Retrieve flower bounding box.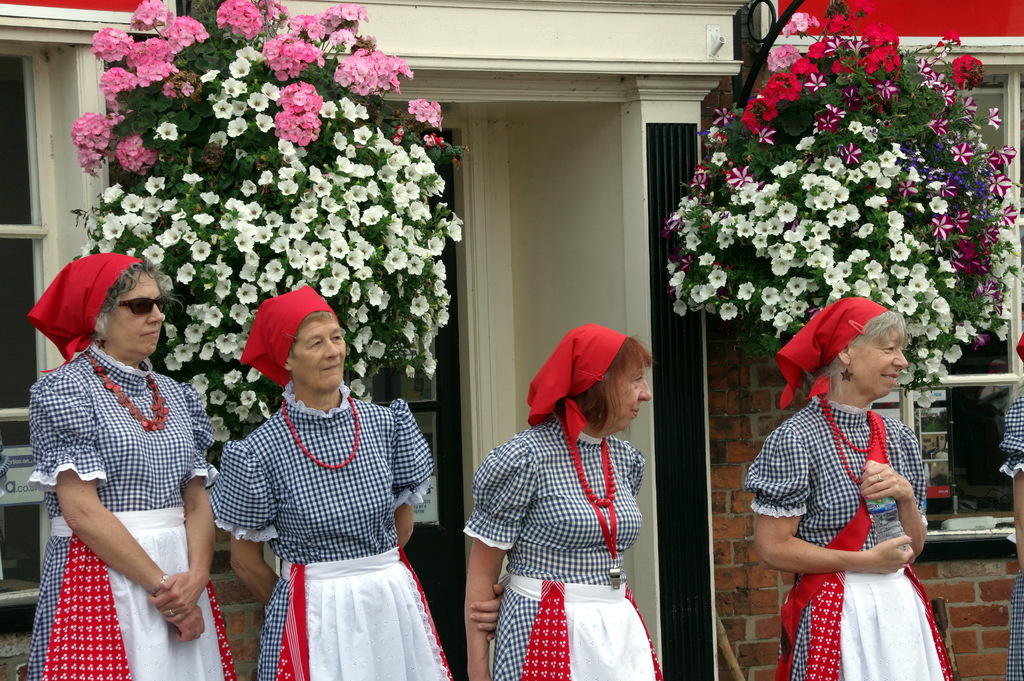
Bounding box: 342,103,356,122.
